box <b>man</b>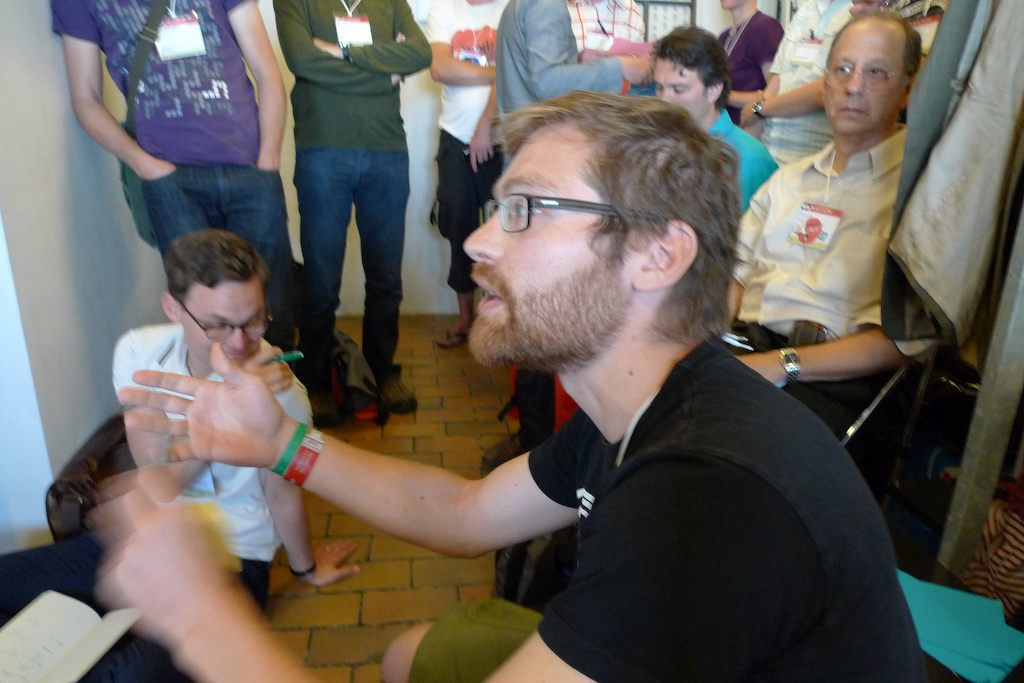
<box>0,240,347,682</box>
